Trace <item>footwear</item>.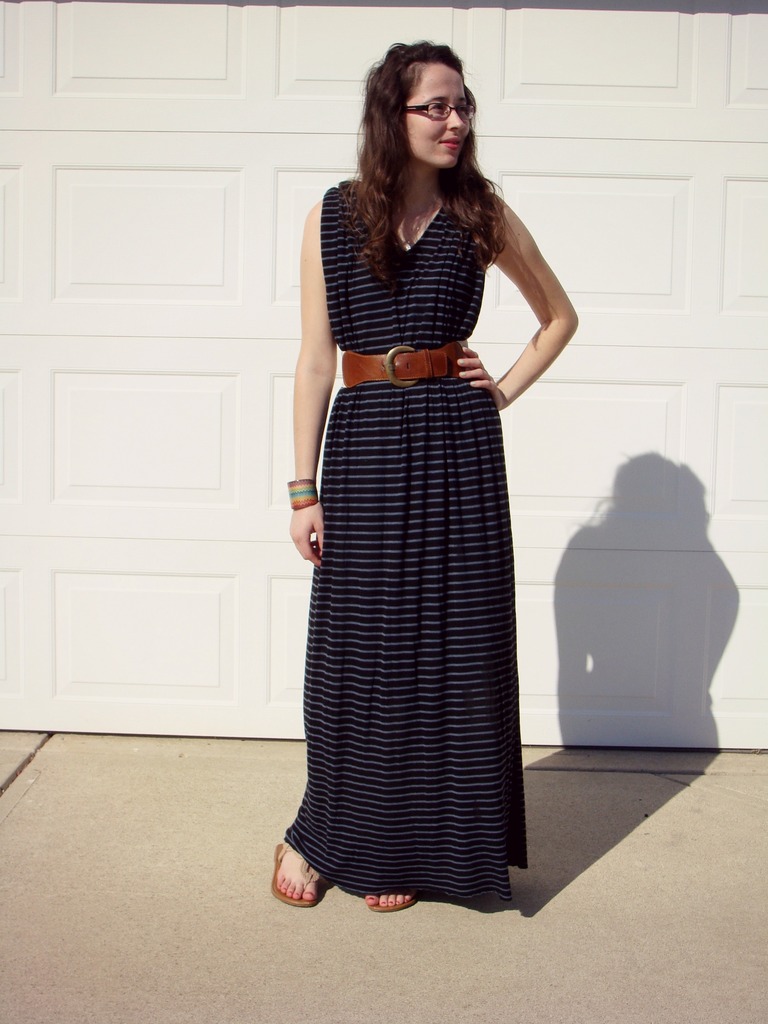
Traced to bbox(271, 840, 312, 908).
